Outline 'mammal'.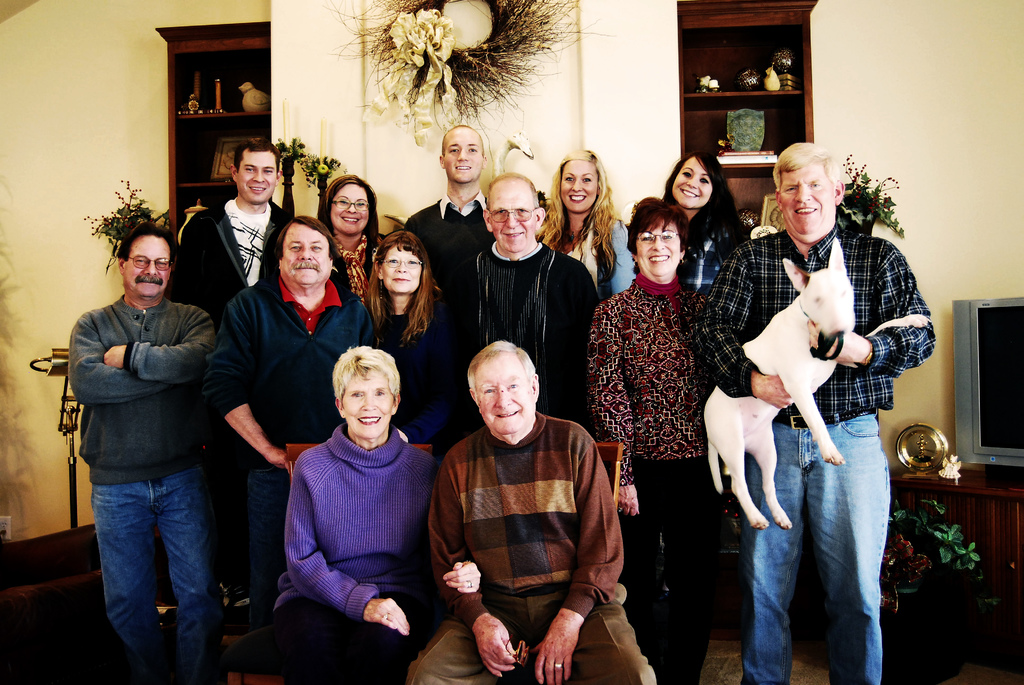
Outline: box=[702, 233, 928, 528].
